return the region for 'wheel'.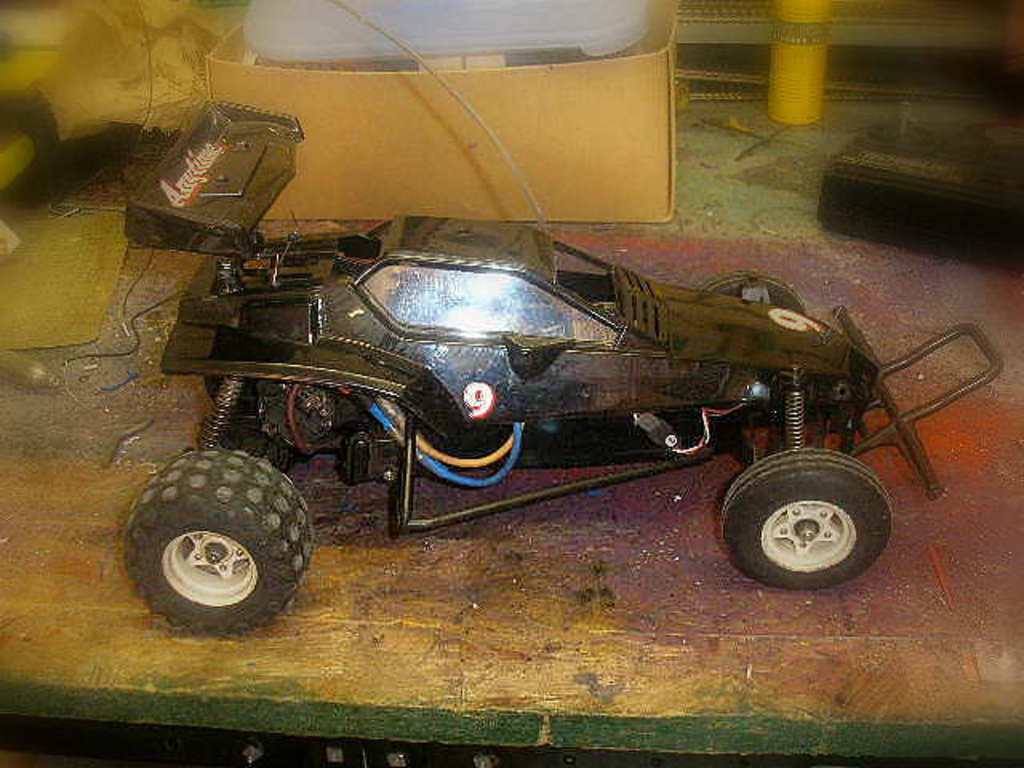
{"left": 722, "top": 451, "right": 894, "bottom": 589}.
